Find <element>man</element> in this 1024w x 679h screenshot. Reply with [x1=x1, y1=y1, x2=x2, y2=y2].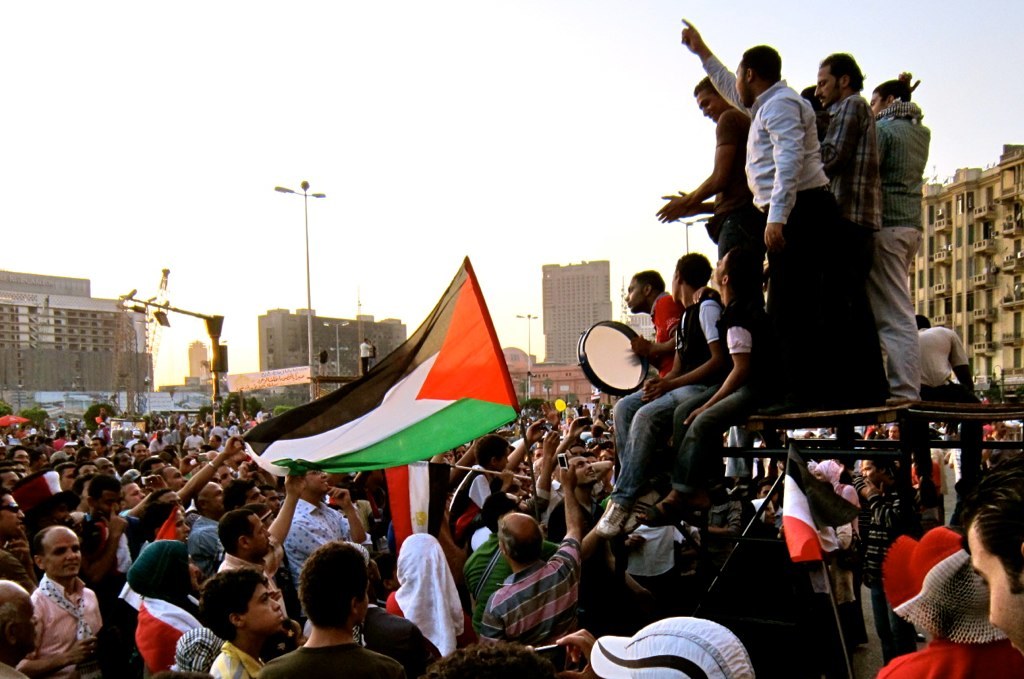
[x1=634, y1=255, x2=756, y2=525].
